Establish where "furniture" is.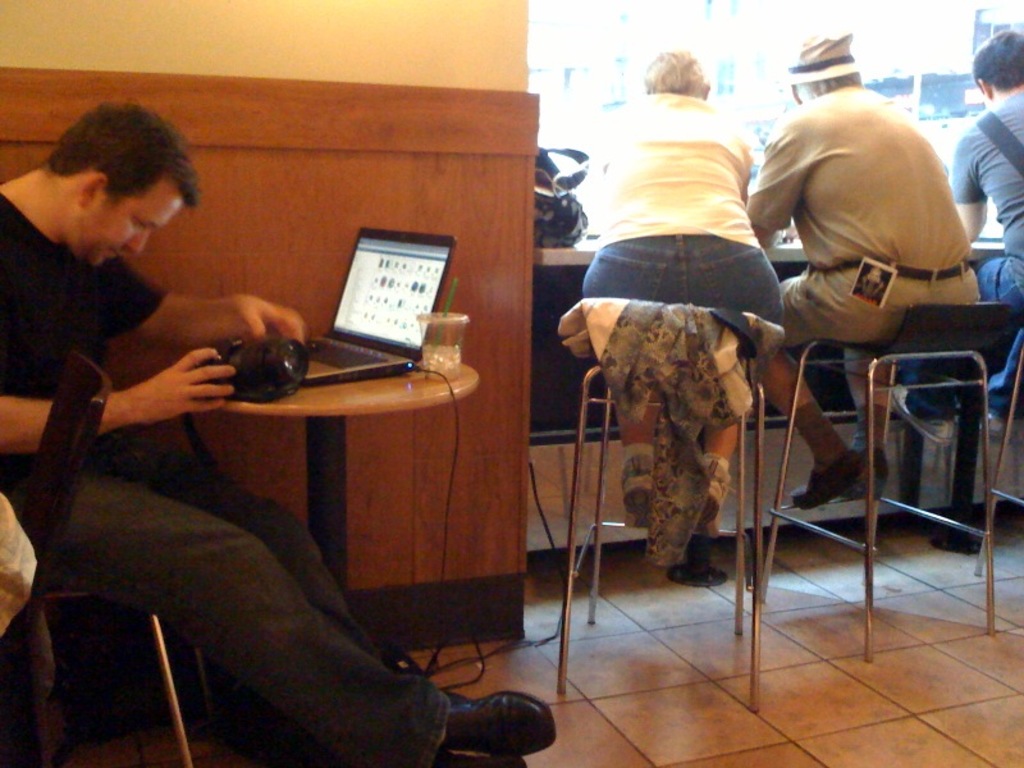
Established at 221, 358, 476, 603.
